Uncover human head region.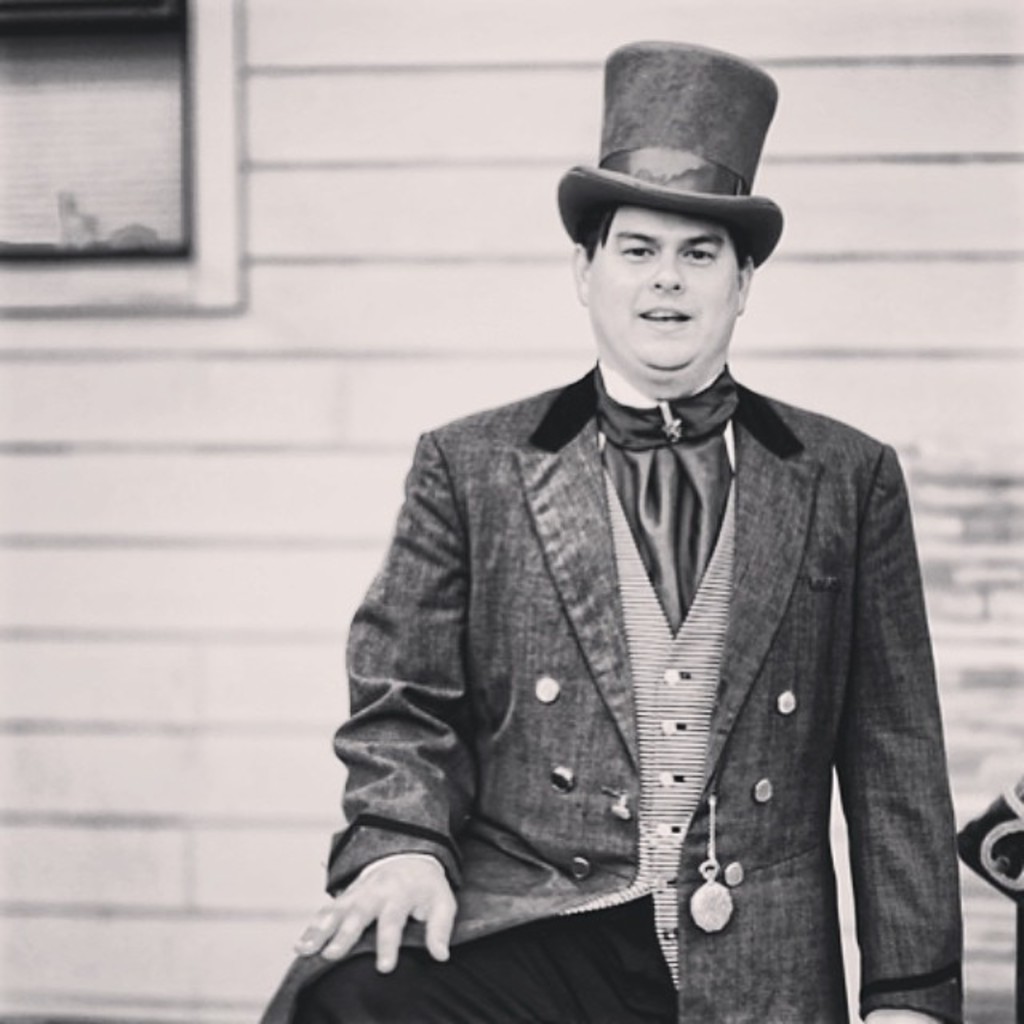
Uncovered: pyautogui.locateOnScreen(560, 134, 790, 384).
